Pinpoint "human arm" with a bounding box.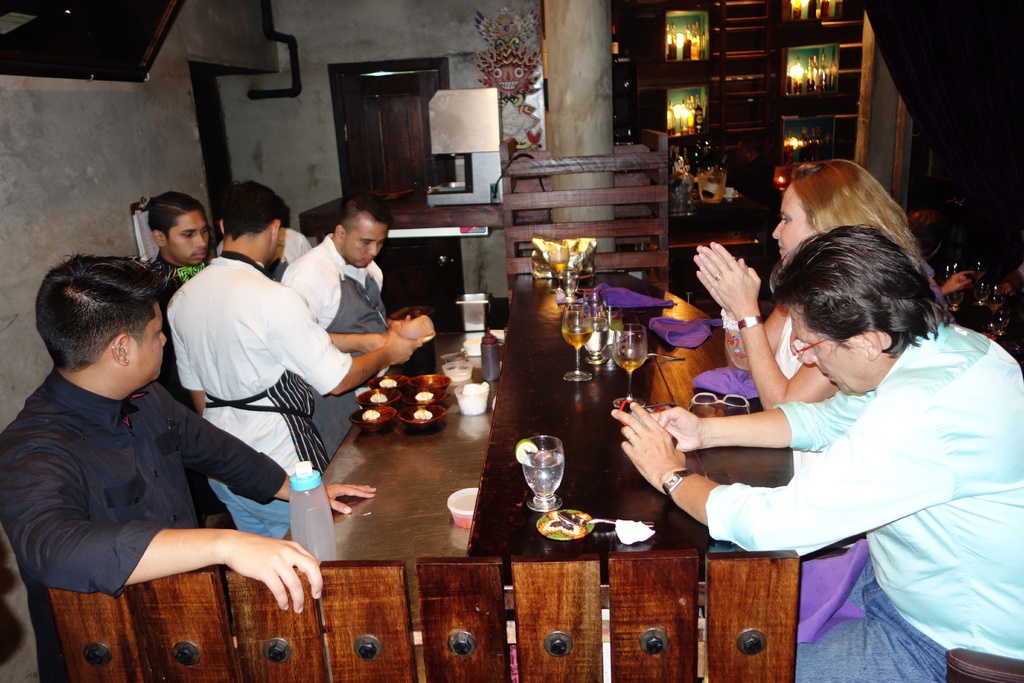
BBox(238, 281, 417, 398).
